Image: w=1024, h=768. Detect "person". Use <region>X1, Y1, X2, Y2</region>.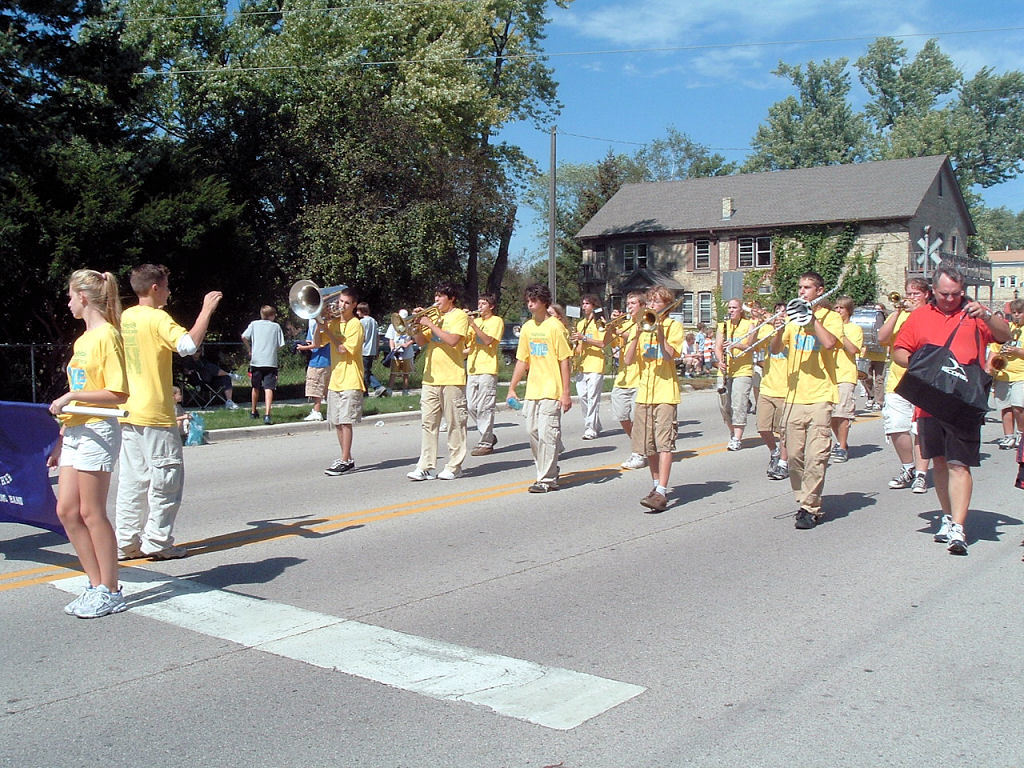
<region>710, 298, 754, 444</region>.
